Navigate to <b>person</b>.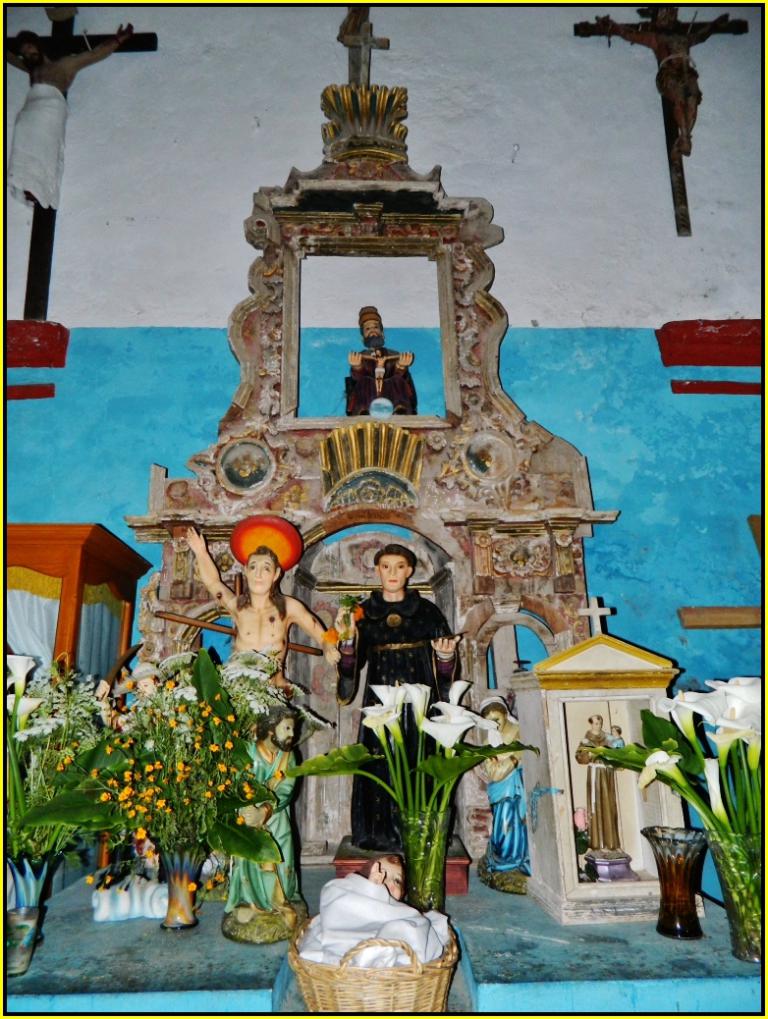
Navigation target: {"left": 225, "top": 707, "right": 301, "bottom": 916}.
